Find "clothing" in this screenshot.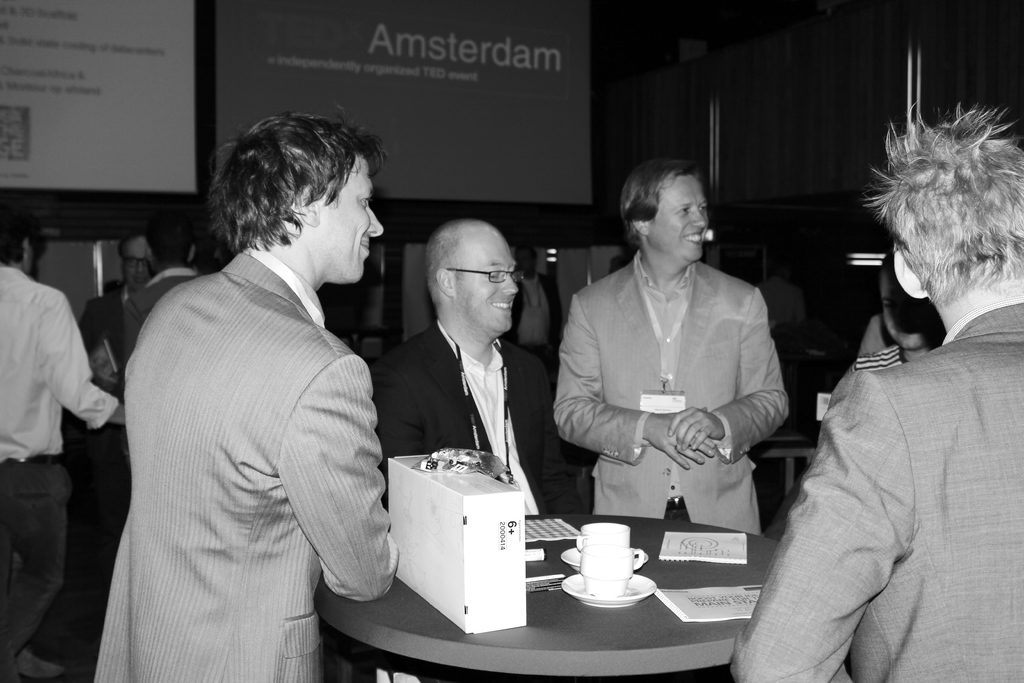
The bounding box for "clothing" is 853 344 900 370.
